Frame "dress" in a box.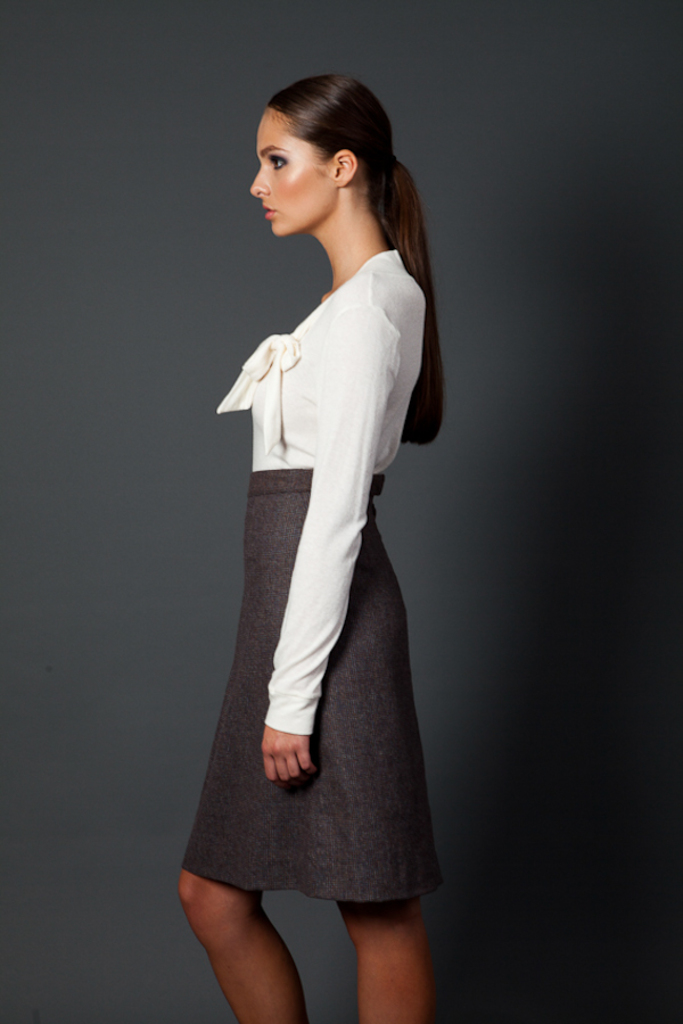
pyautogui.locateOnScreen(174, 399, 433, 900).
